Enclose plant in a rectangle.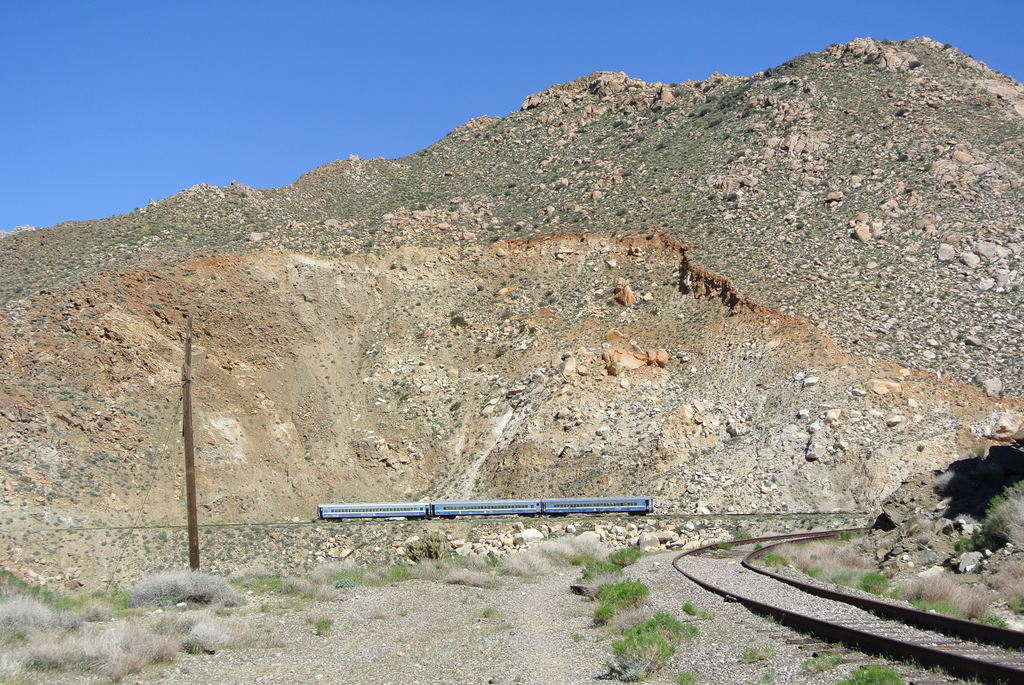
765/549/796/577.
